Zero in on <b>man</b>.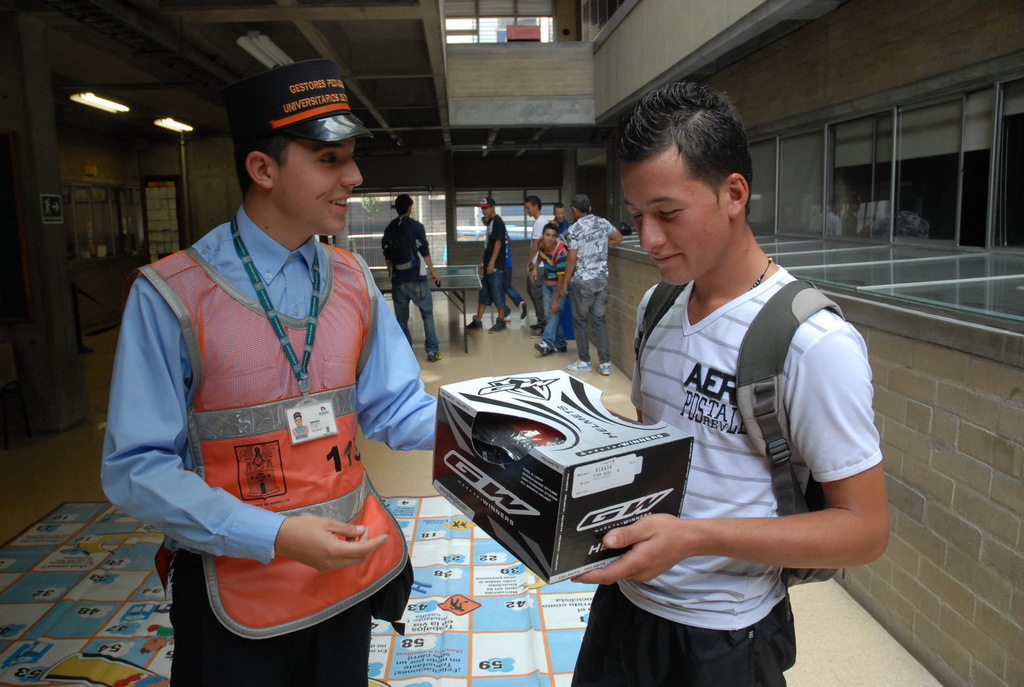
Zeroed in: (x1=553, y1=203, x2=563, y2=230).
